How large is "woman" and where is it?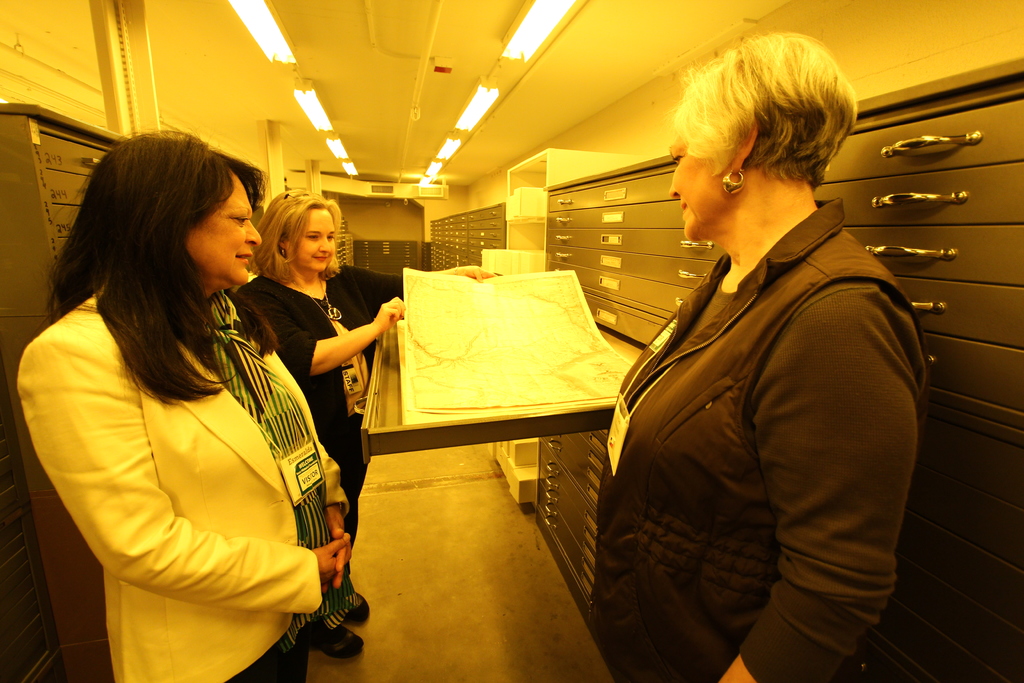
Bounding box: region(229, 187, 502, 667).
